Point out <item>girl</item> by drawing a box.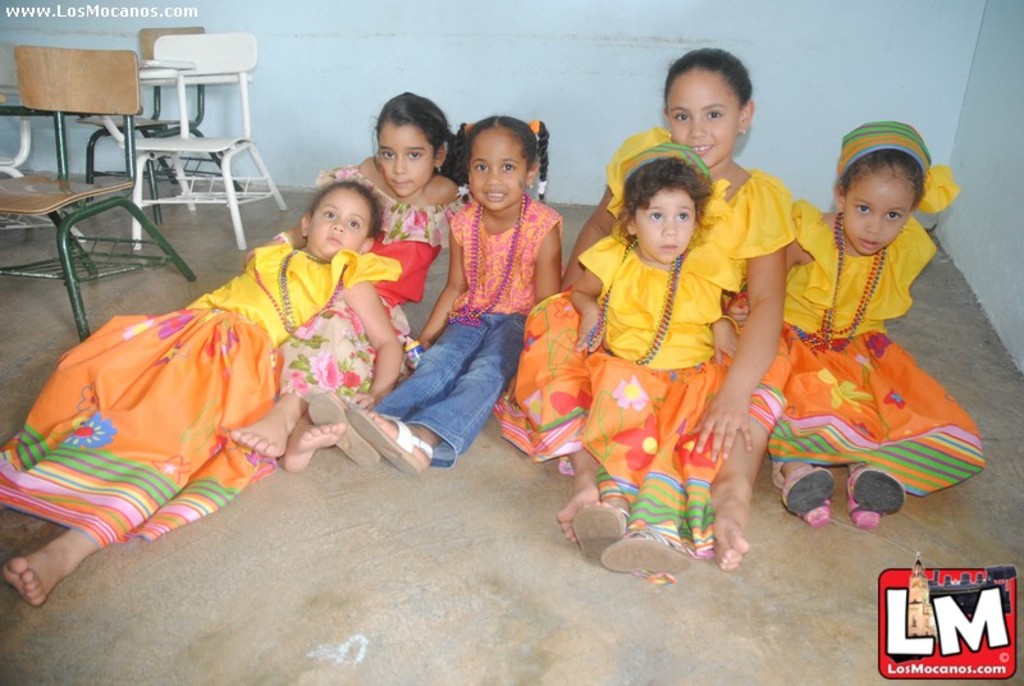
crop(765, 119, 983, 531).
